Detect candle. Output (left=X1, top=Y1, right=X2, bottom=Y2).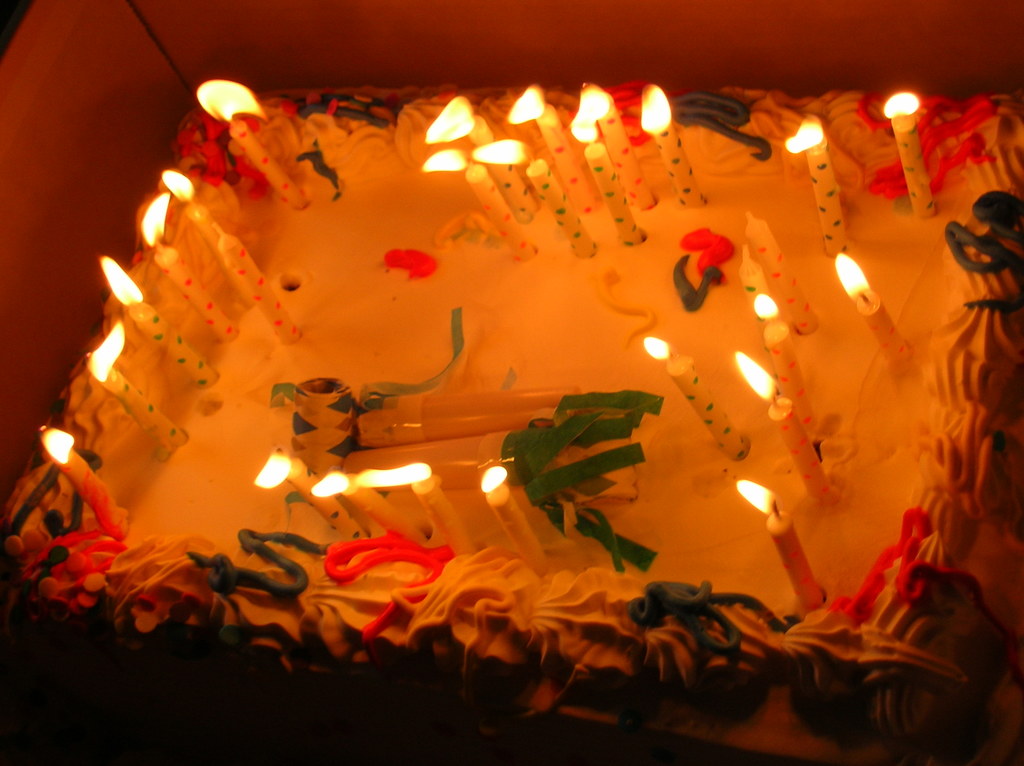
(left=425, top=92, right=536, bottom=216).
